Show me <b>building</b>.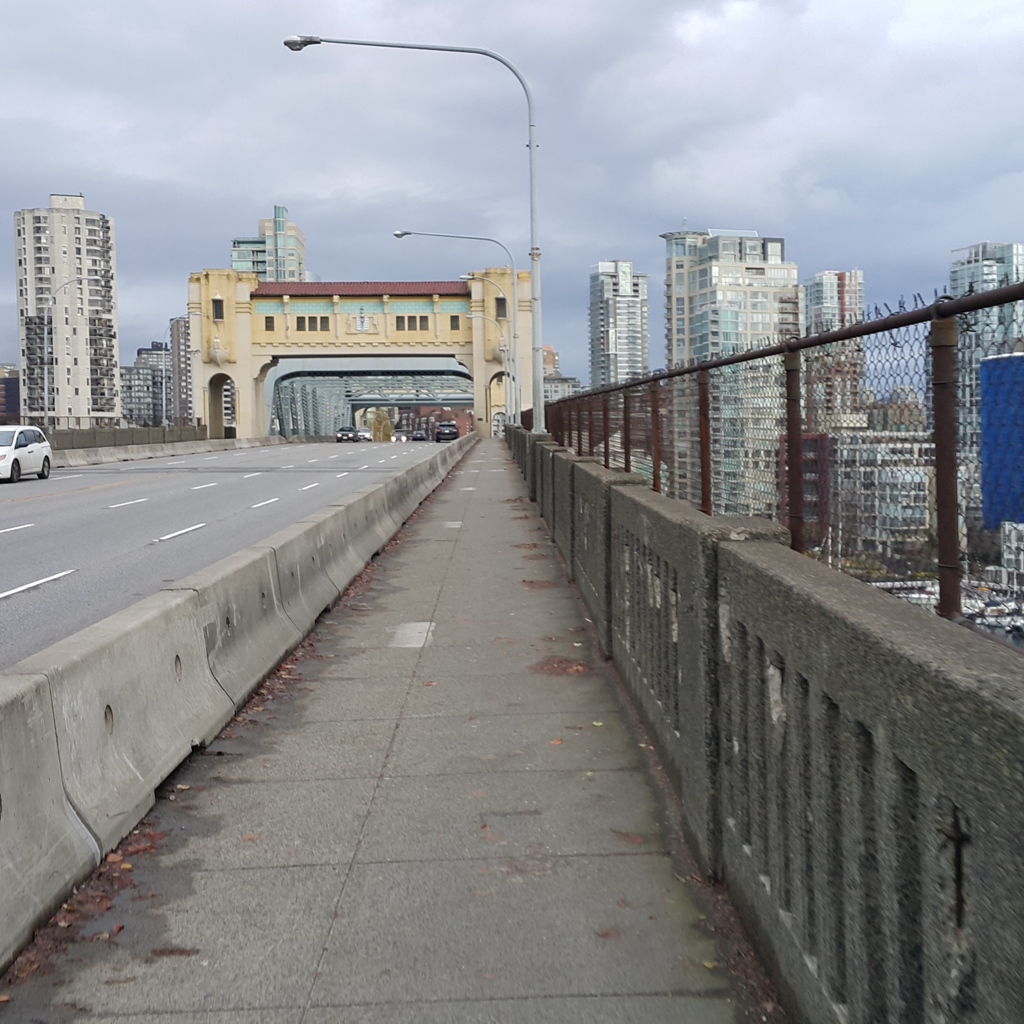
<b>building</b> is here: {"x1": 586, "y1": 269, "x2": 644, "y2": 452}.
